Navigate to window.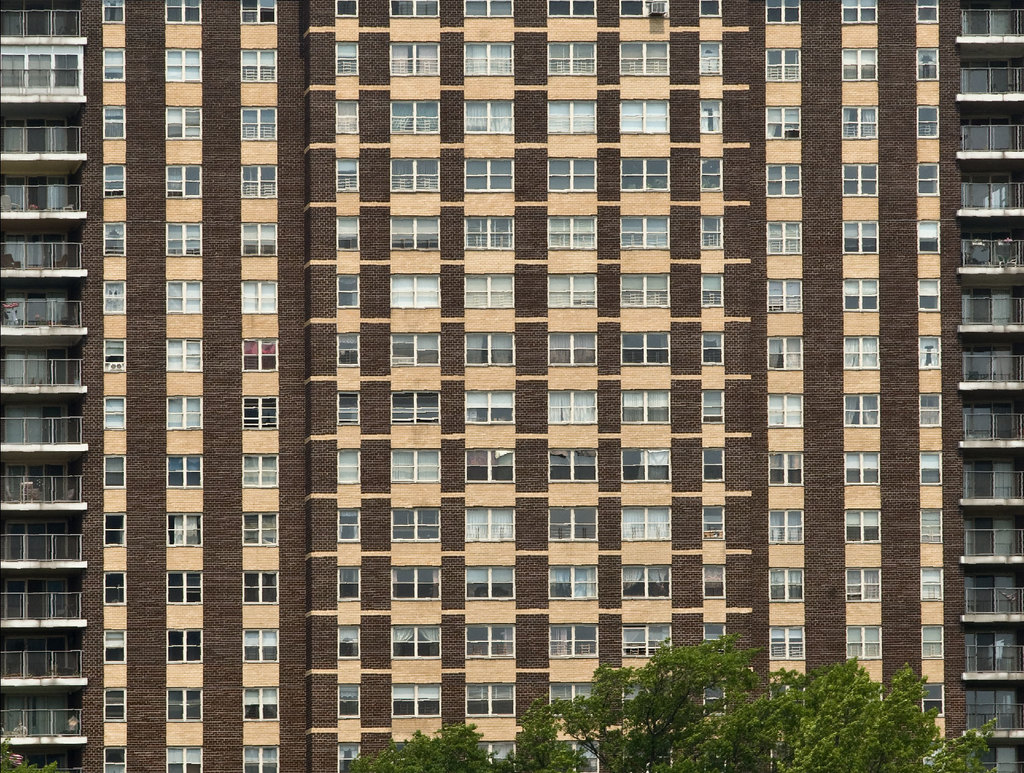
Navigation target: {"left": 844, "top": 567, "right": 881, "bottom": 605}.
